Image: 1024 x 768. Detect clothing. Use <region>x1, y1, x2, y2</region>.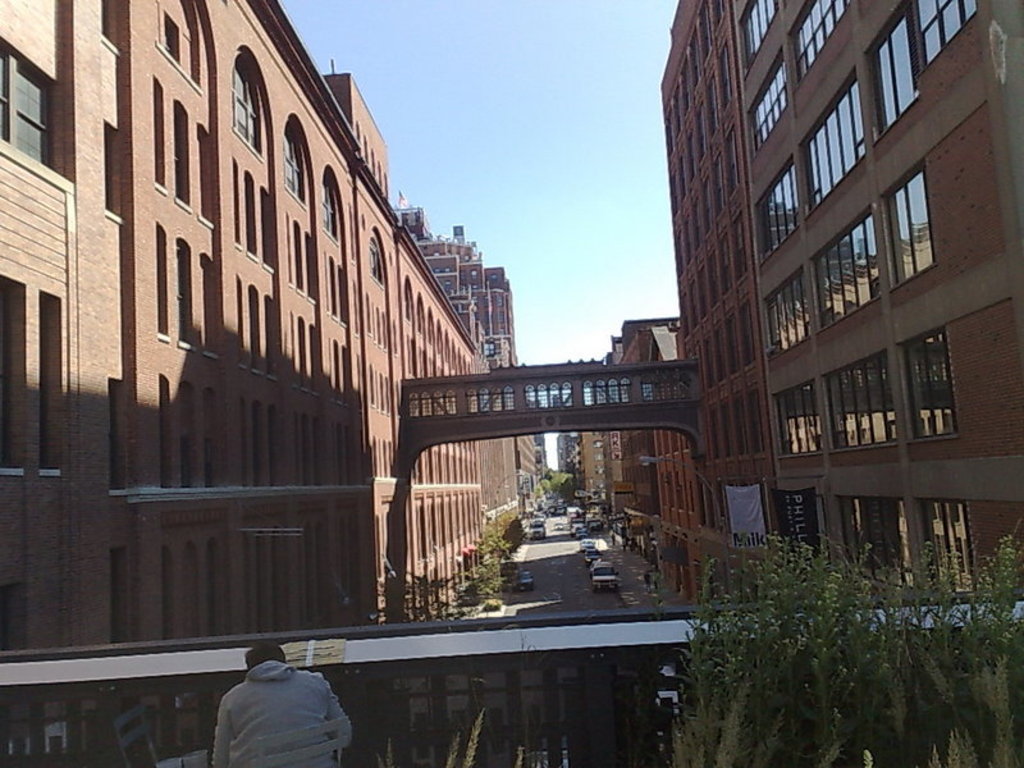
<region>212, 654, 352, 767</region>.
